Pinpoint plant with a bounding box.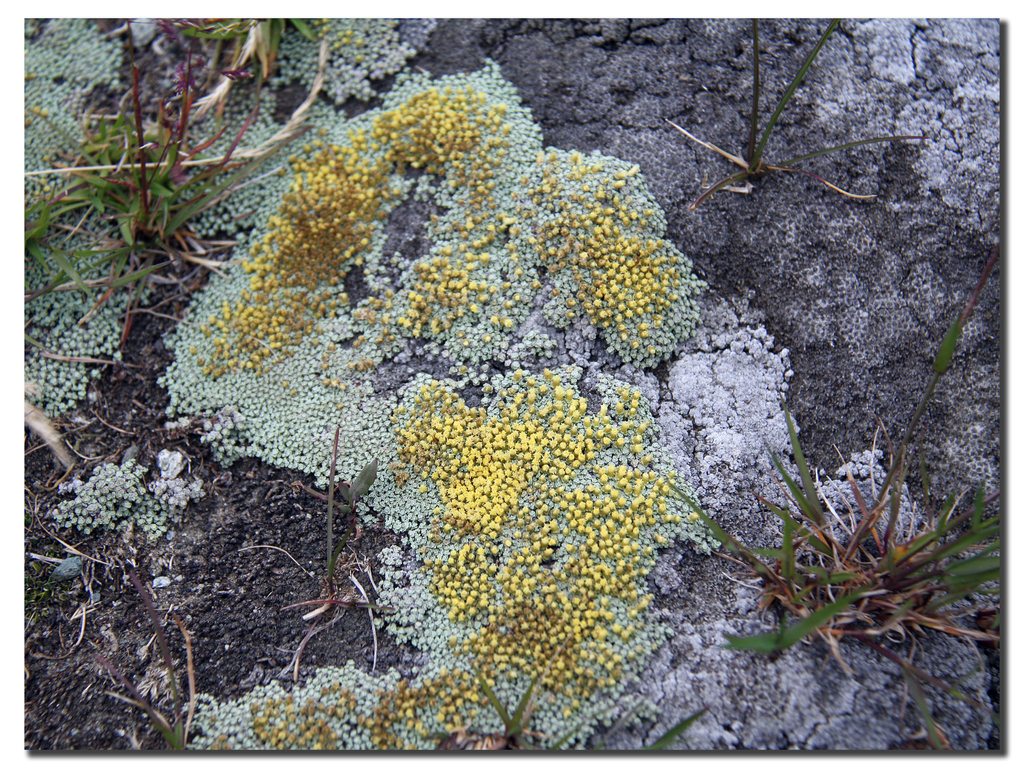
select_region(646, 712, 703, 753).
